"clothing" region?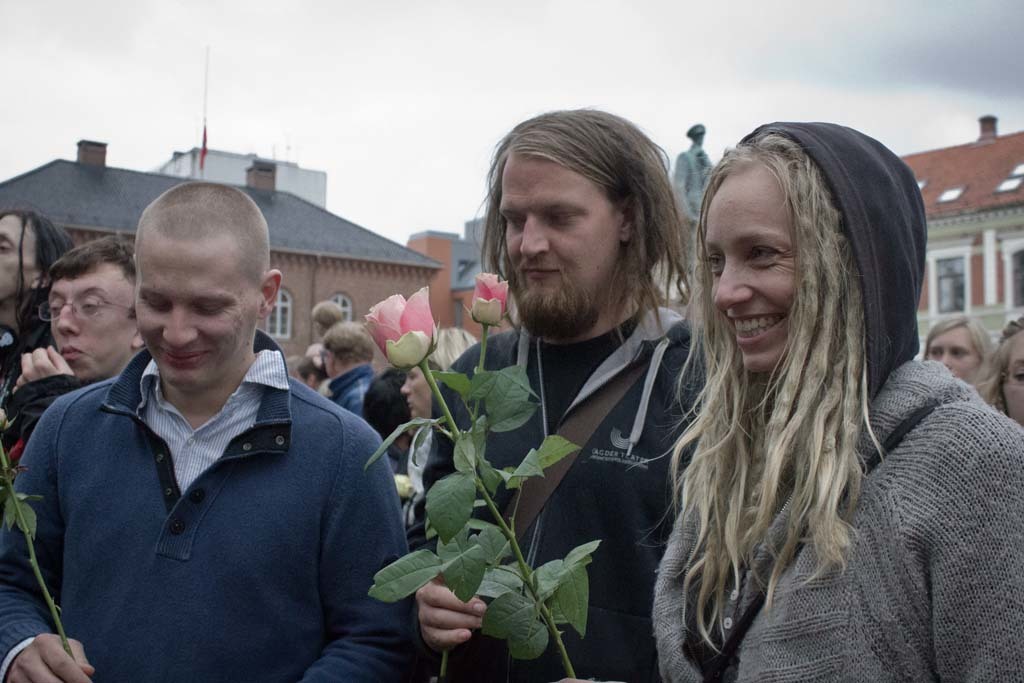
select_region(653, 118, 1023, 682)
